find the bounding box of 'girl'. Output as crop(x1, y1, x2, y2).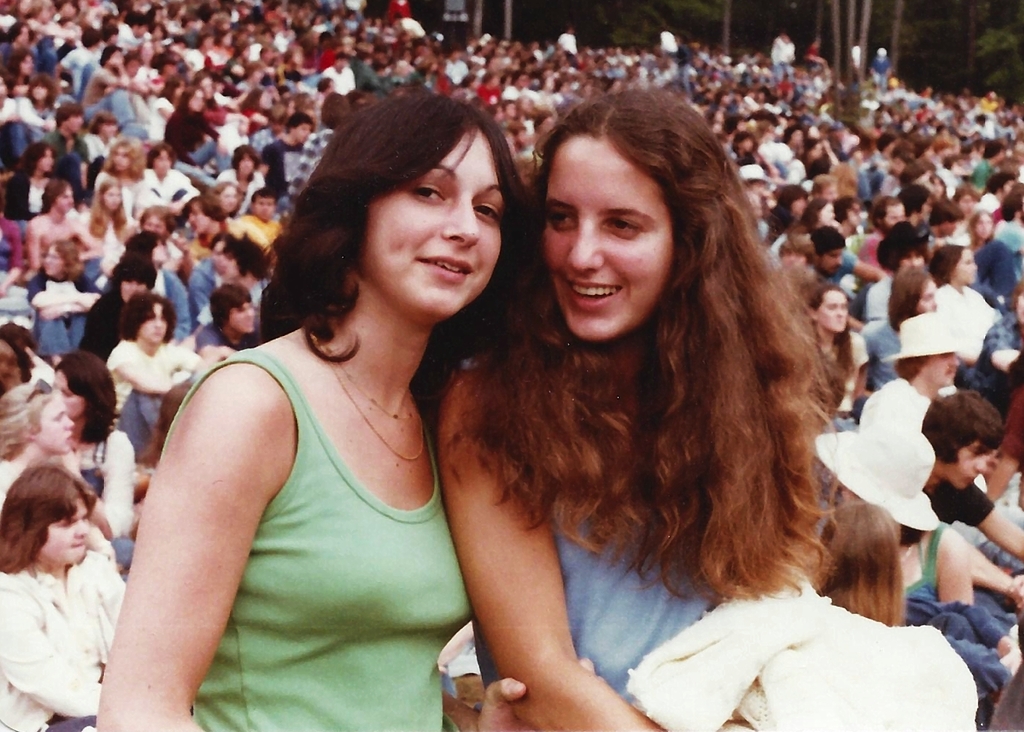
crop(901, 152, 940, 190).
